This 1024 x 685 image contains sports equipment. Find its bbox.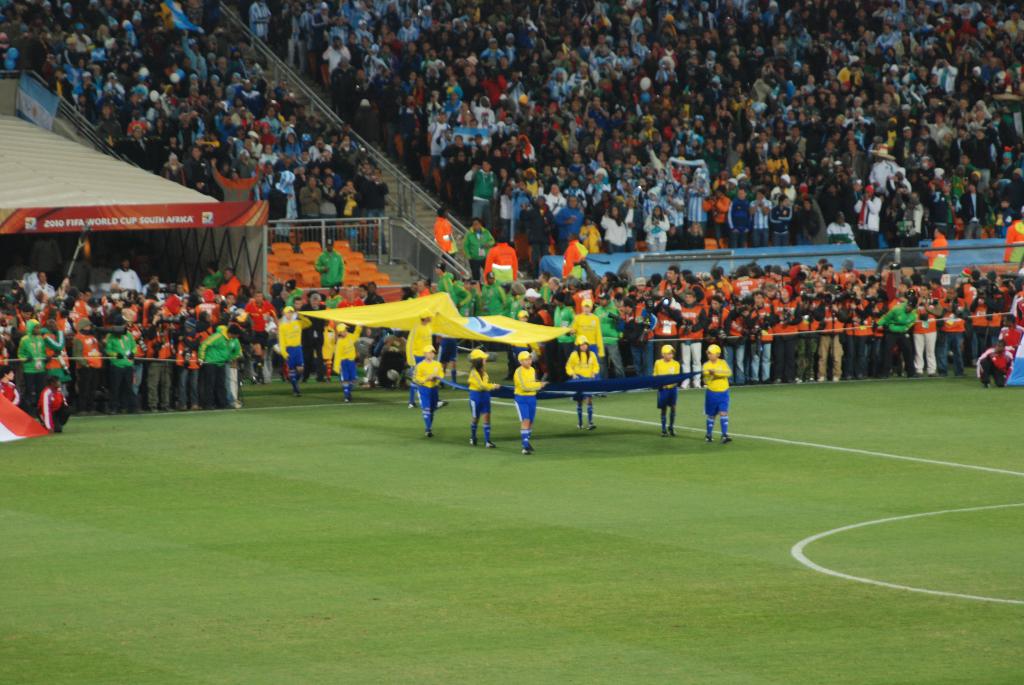
660, 429, 666, 438.
